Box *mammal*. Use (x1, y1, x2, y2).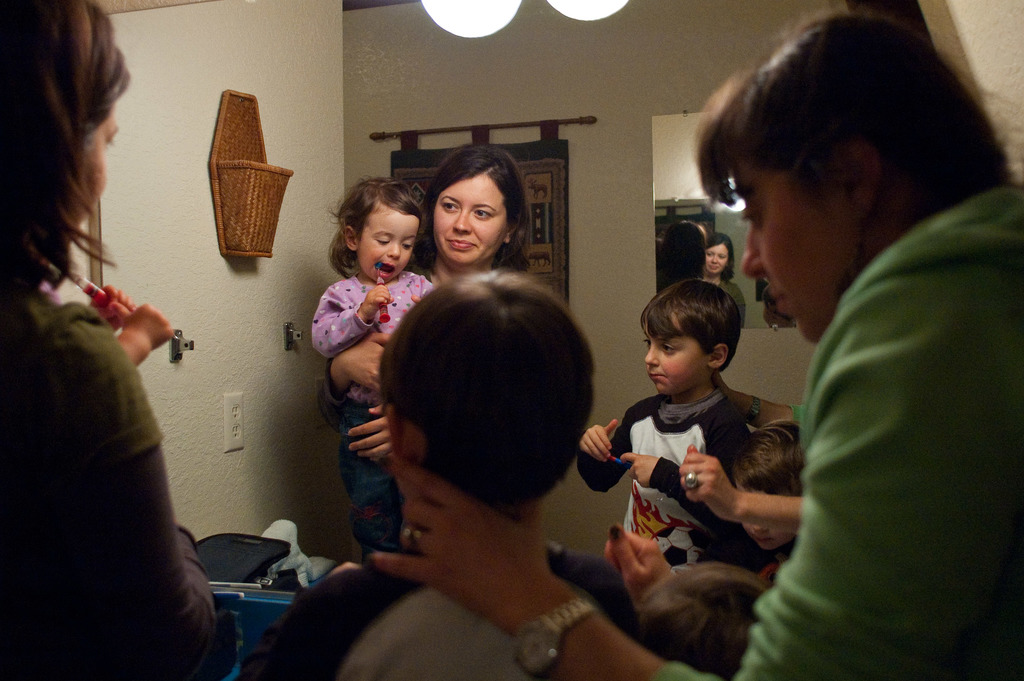
(0, 0, 221, 680).
